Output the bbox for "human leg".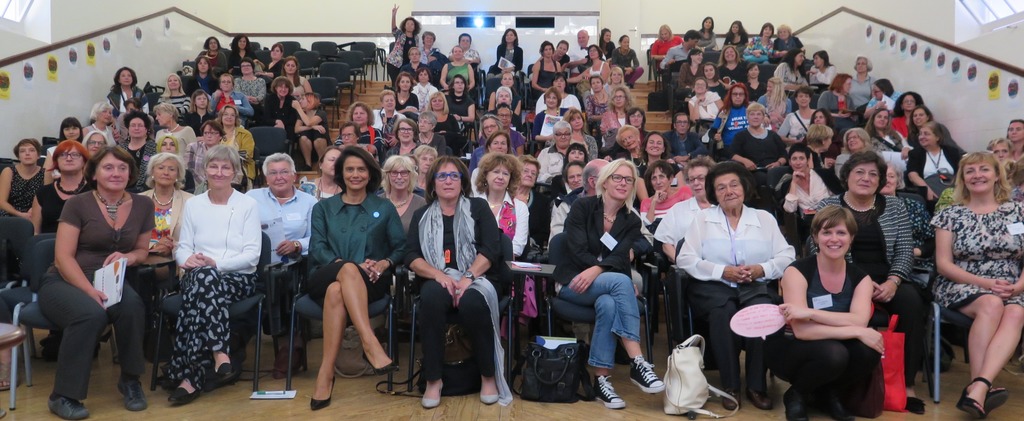
(455,288,497,402).
